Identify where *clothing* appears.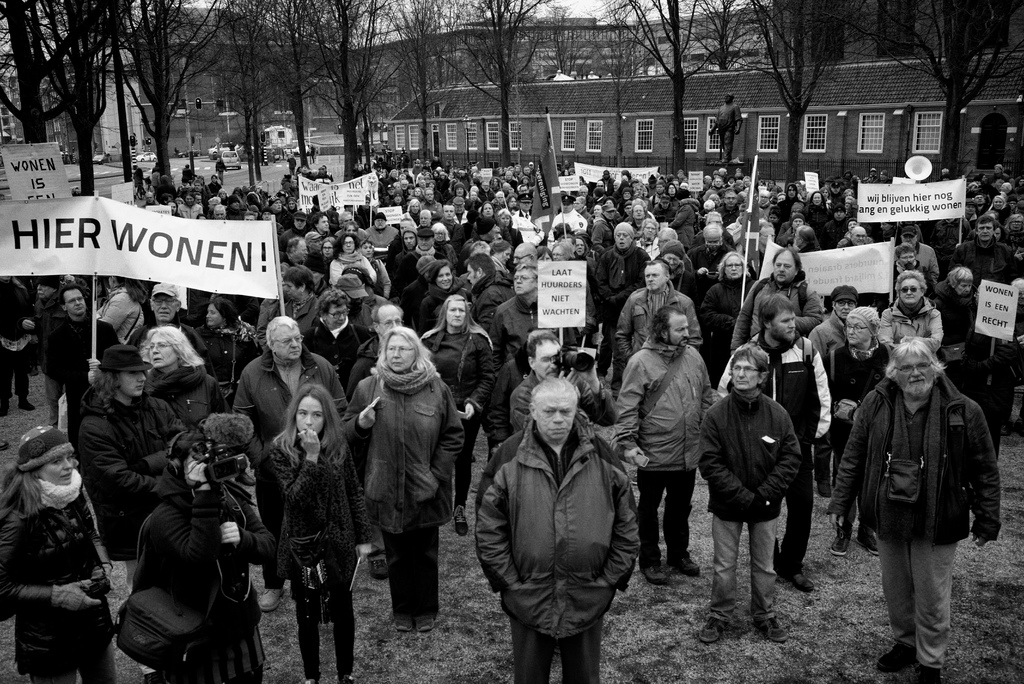
Appears at box=[991, 174, 1009, 181].
